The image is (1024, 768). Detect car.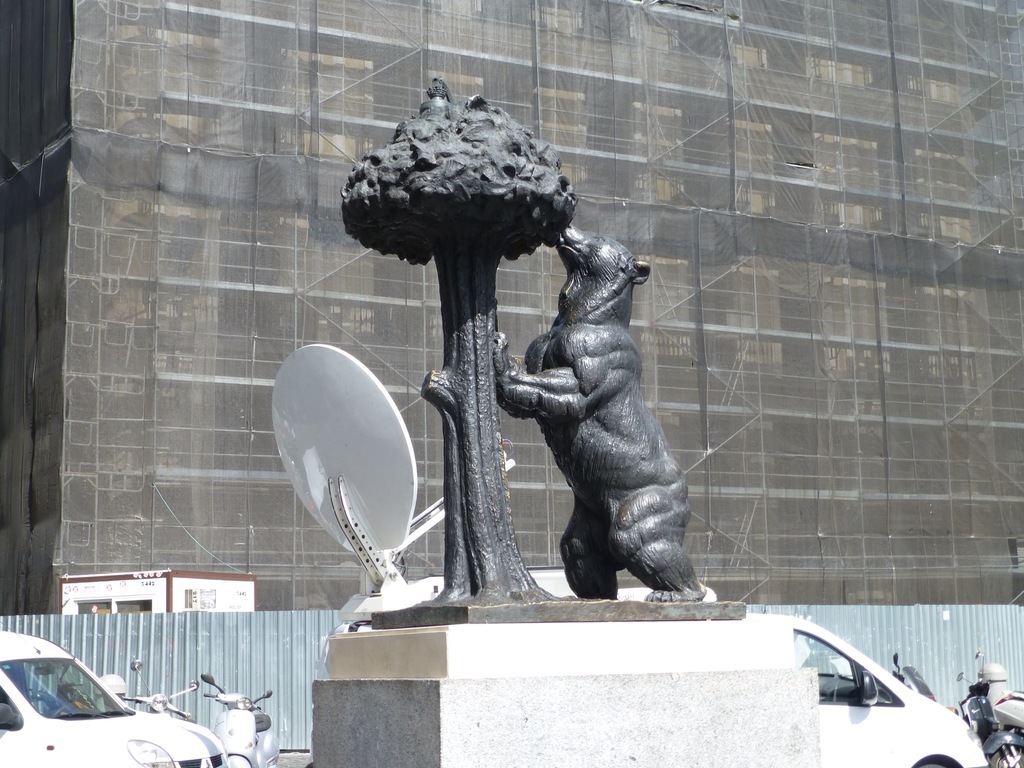
Detection: (left=271, top=341, right=988, bottom=767).
